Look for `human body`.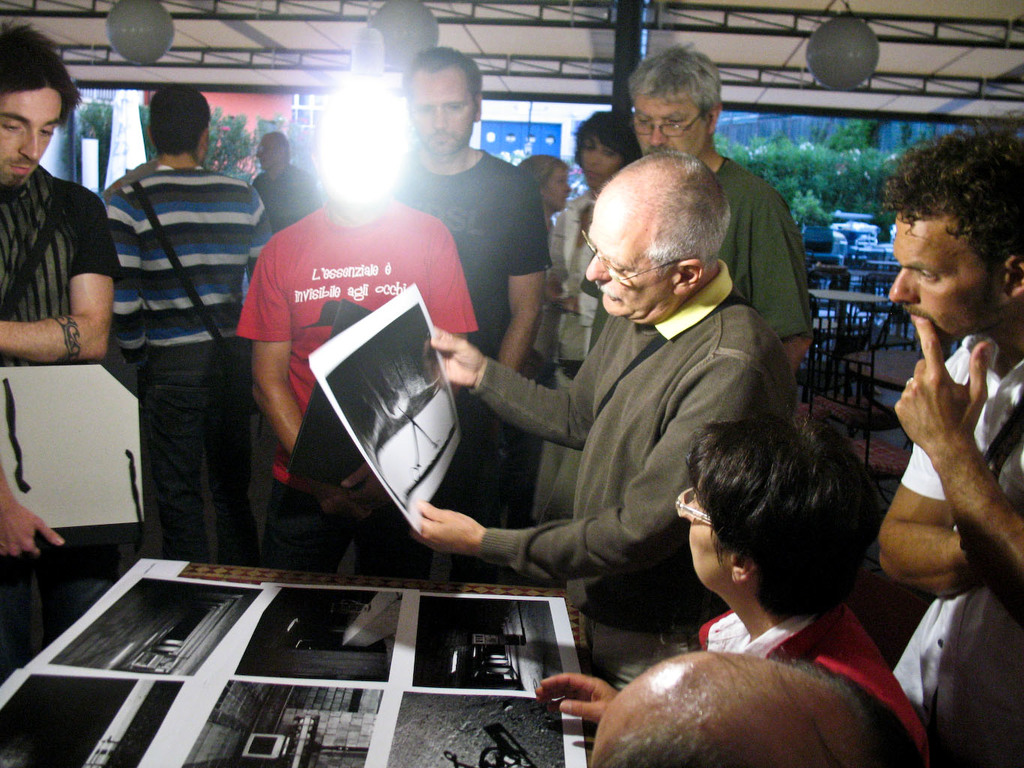
Found: left=418, top=152, right=800, bottom=687.
